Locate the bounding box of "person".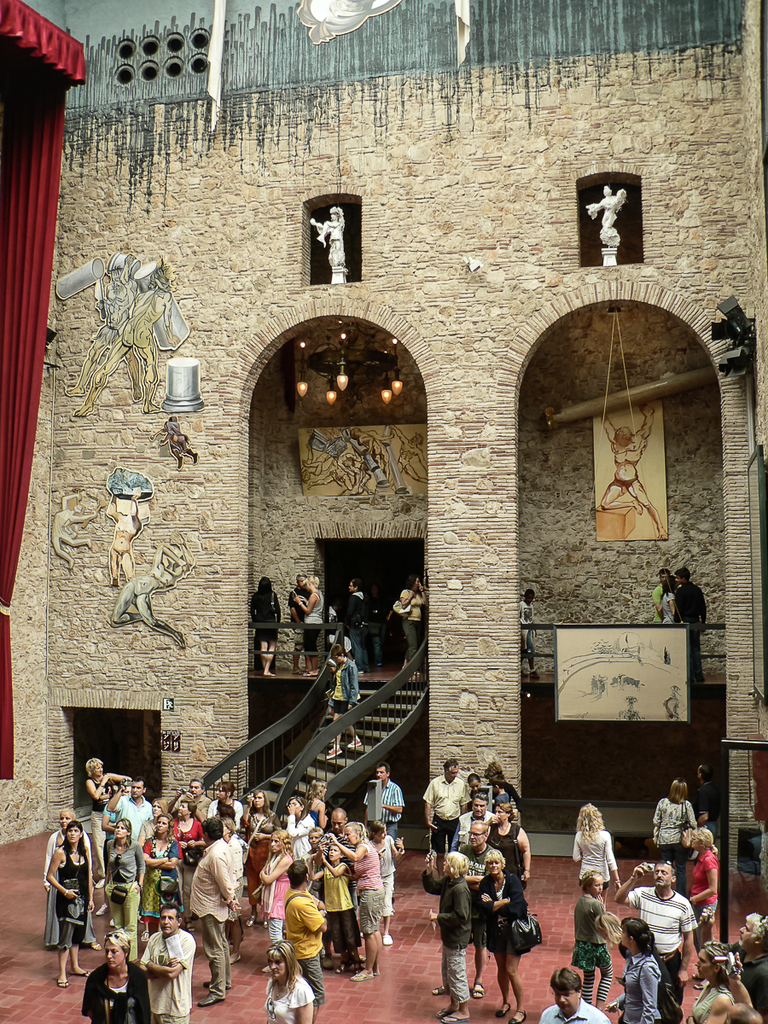
Bounding box: x1=111 y1=537 x2=184 y2=651.
